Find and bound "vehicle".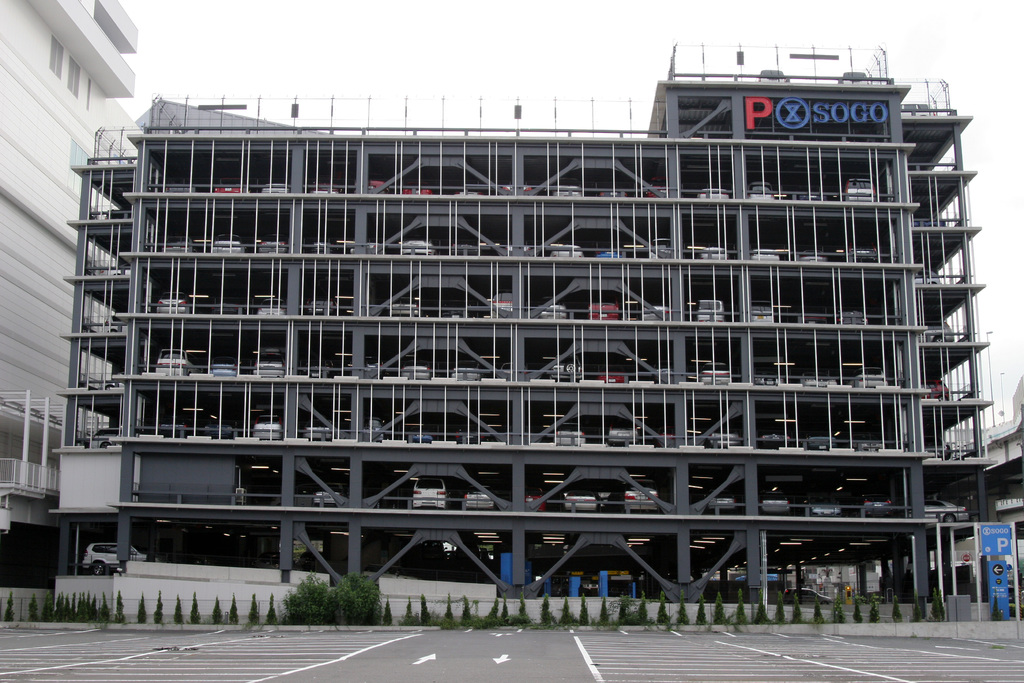
Bound: <box>850,367,888,387</box>.
